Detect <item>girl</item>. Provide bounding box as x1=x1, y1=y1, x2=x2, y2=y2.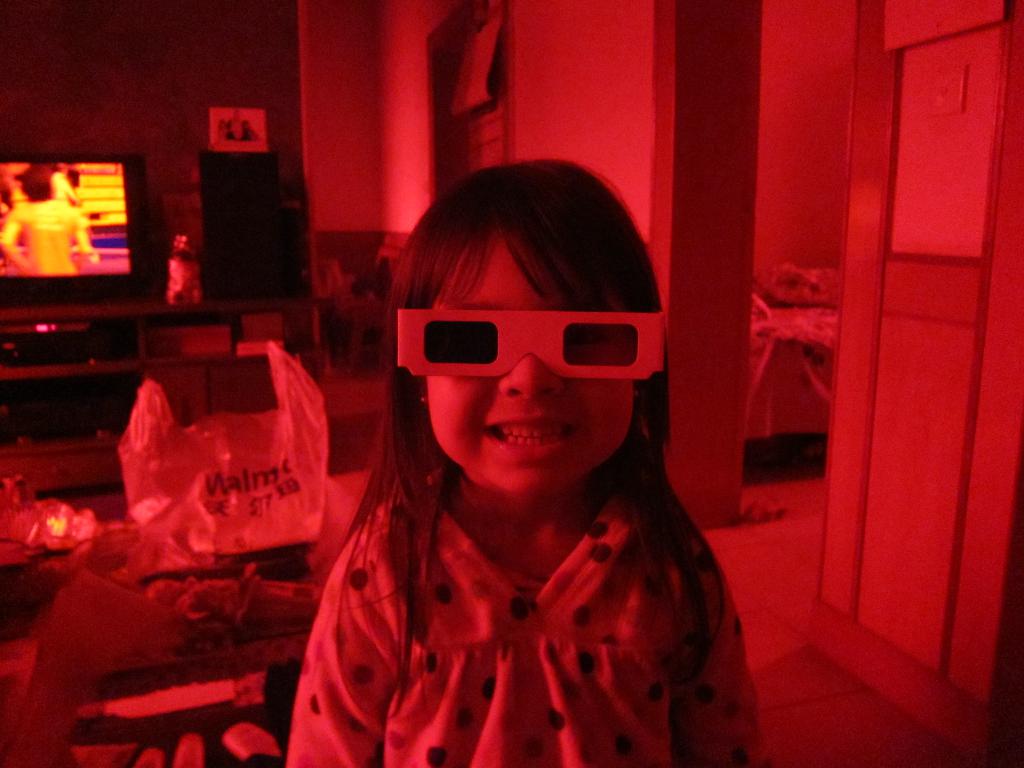
x1=288, y1=164, x2=771, y2=767.
